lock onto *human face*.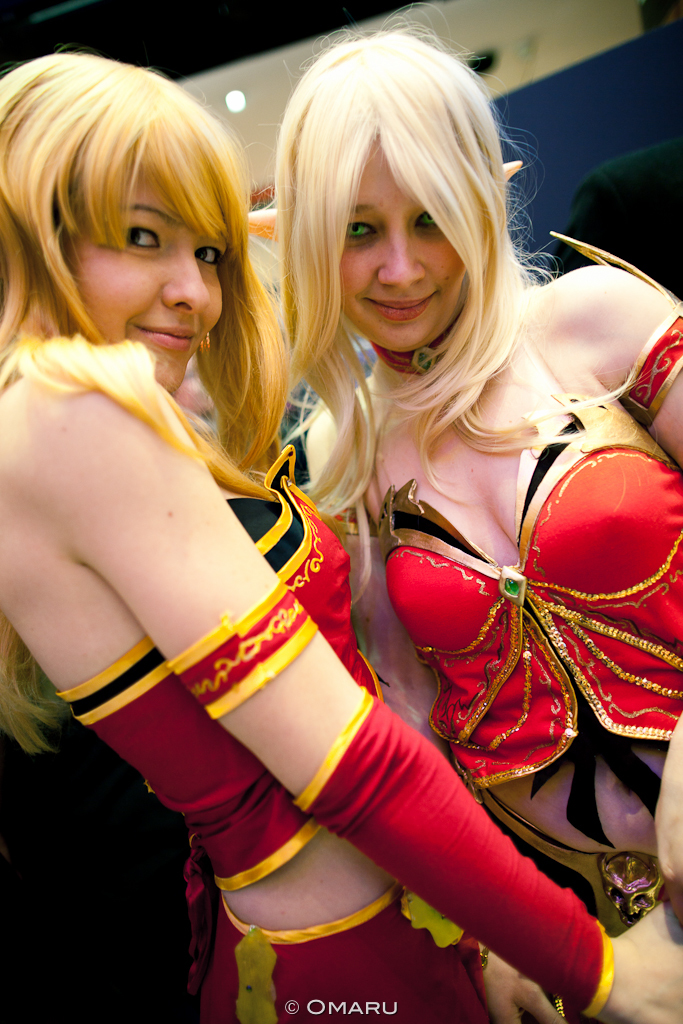
Locked: [62,135,226,403].
